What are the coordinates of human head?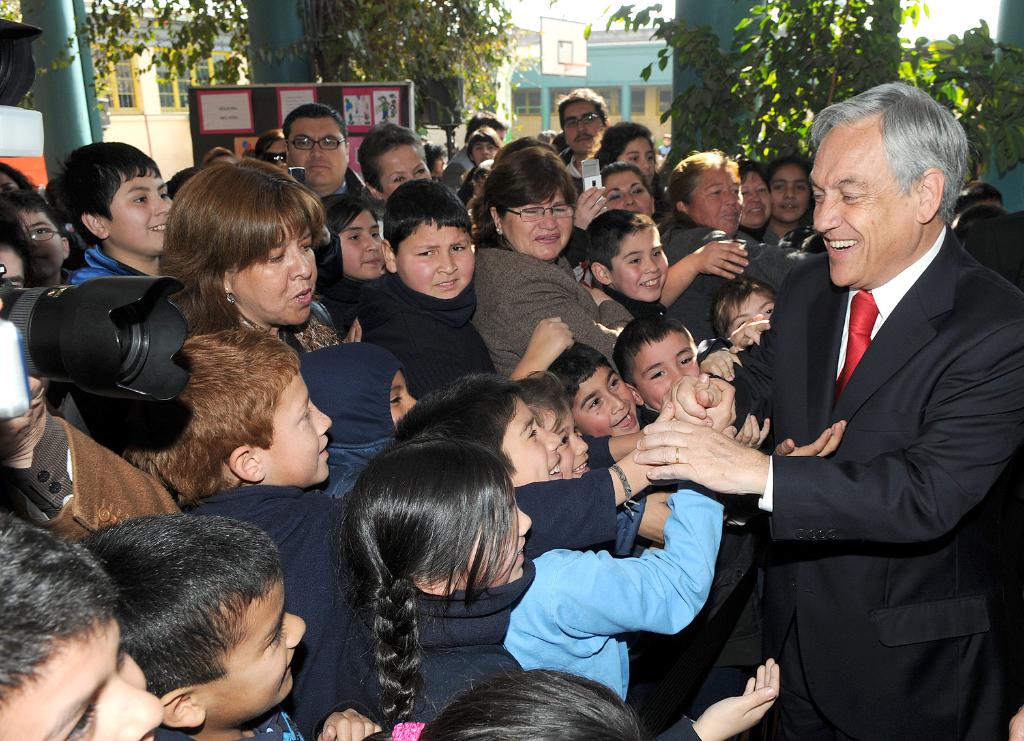
select_region(555, 85, 611, 153).
